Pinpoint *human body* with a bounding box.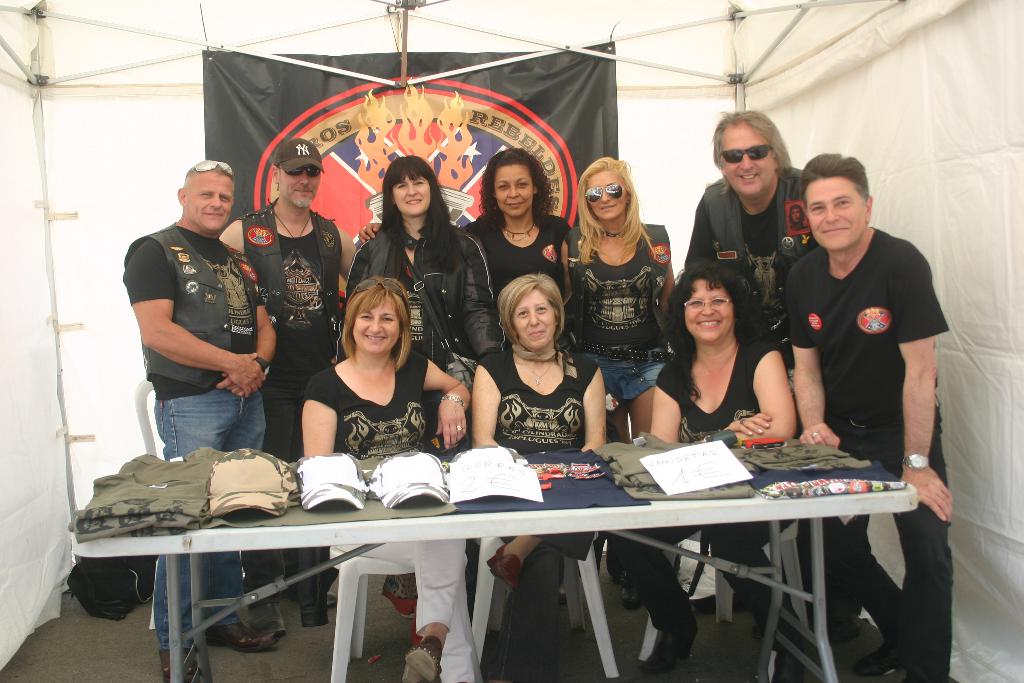
<bbox>350, 220, 496, 391</bbox>.
